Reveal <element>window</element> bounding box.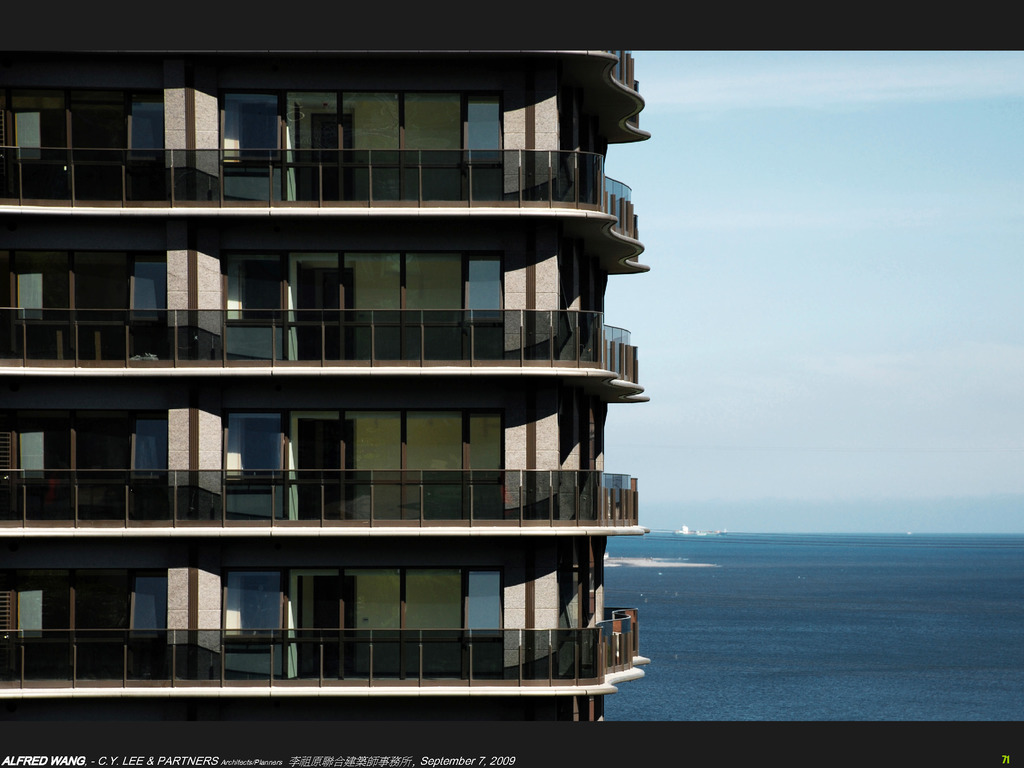
Revealed: <bbox>19, 273, 45, 320</bbox>.
